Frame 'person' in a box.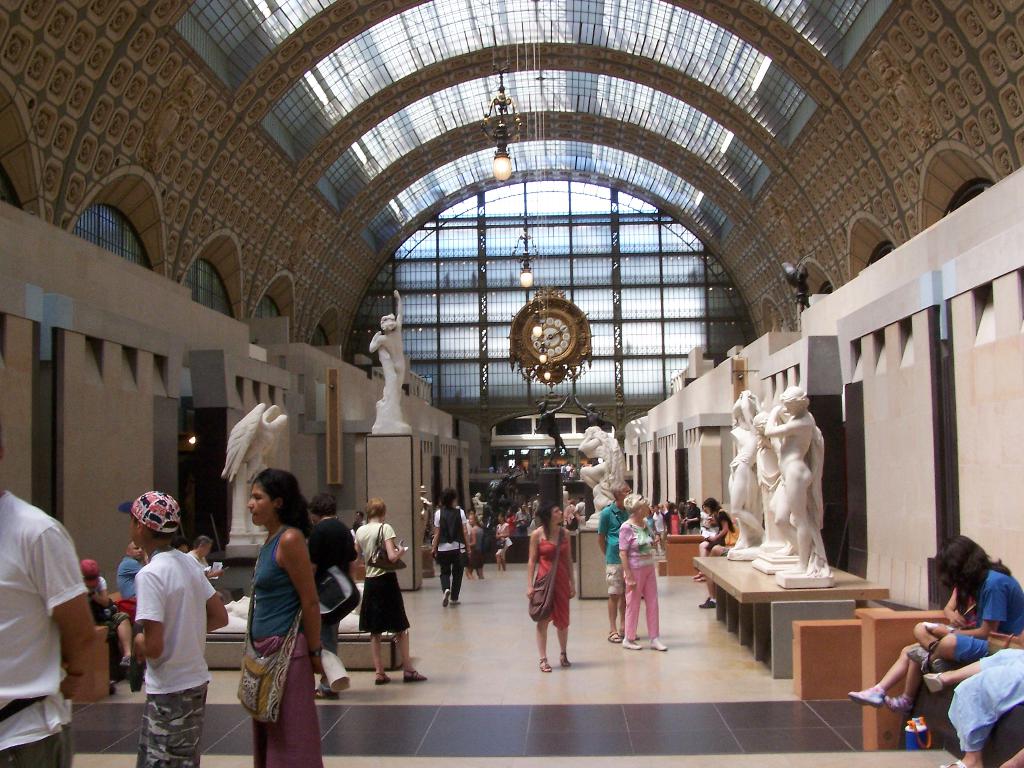
pyautogui.locateOnScreen(766, 385, 830, 574).
